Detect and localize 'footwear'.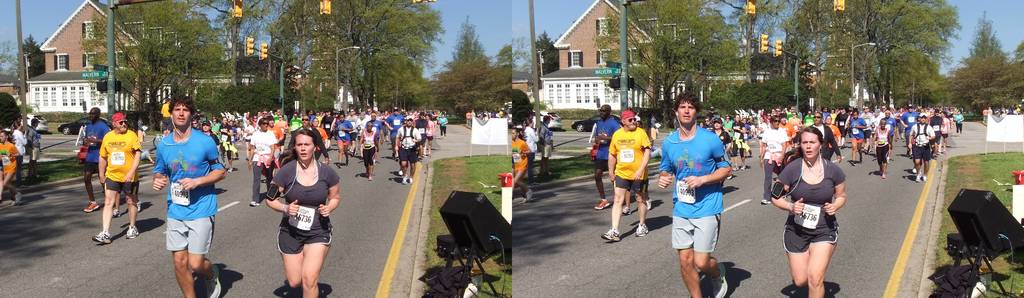
Localized at bbox=[227, 168, 234, 172].
